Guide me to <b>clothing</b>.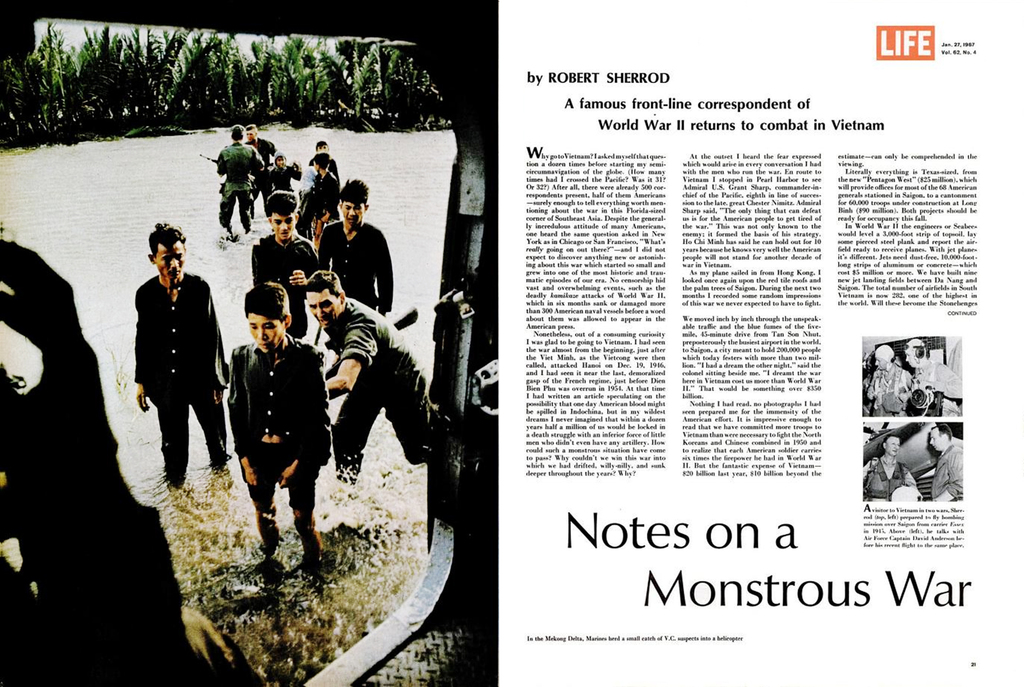
Guidance: detection(908, 362, 963, 414).
